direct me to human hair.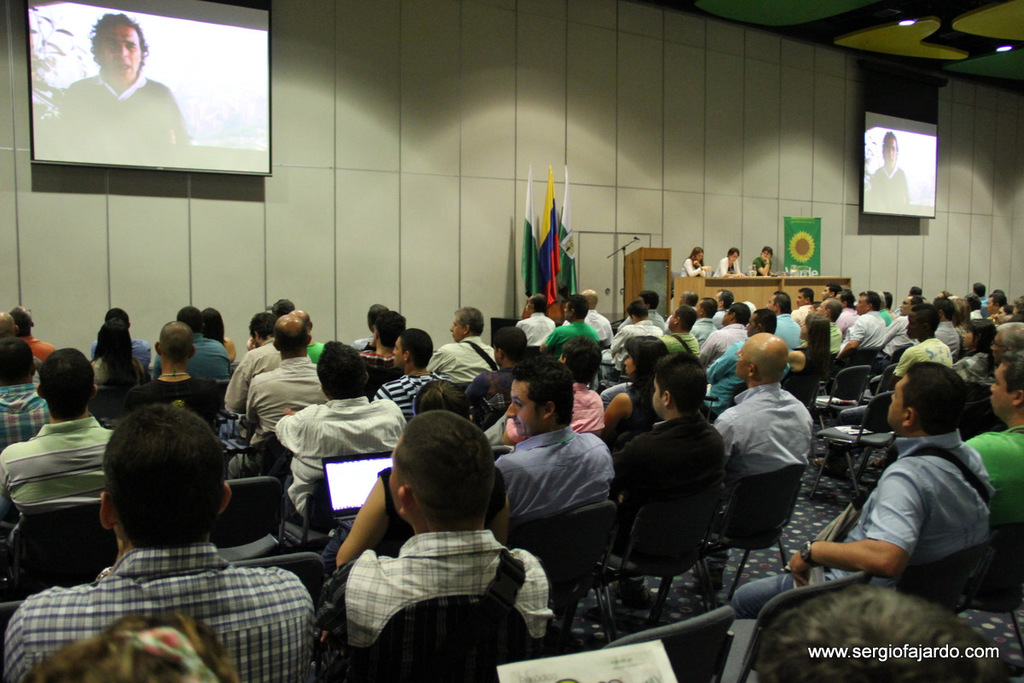
Direction: select_region(806, 311, 833, 374).
